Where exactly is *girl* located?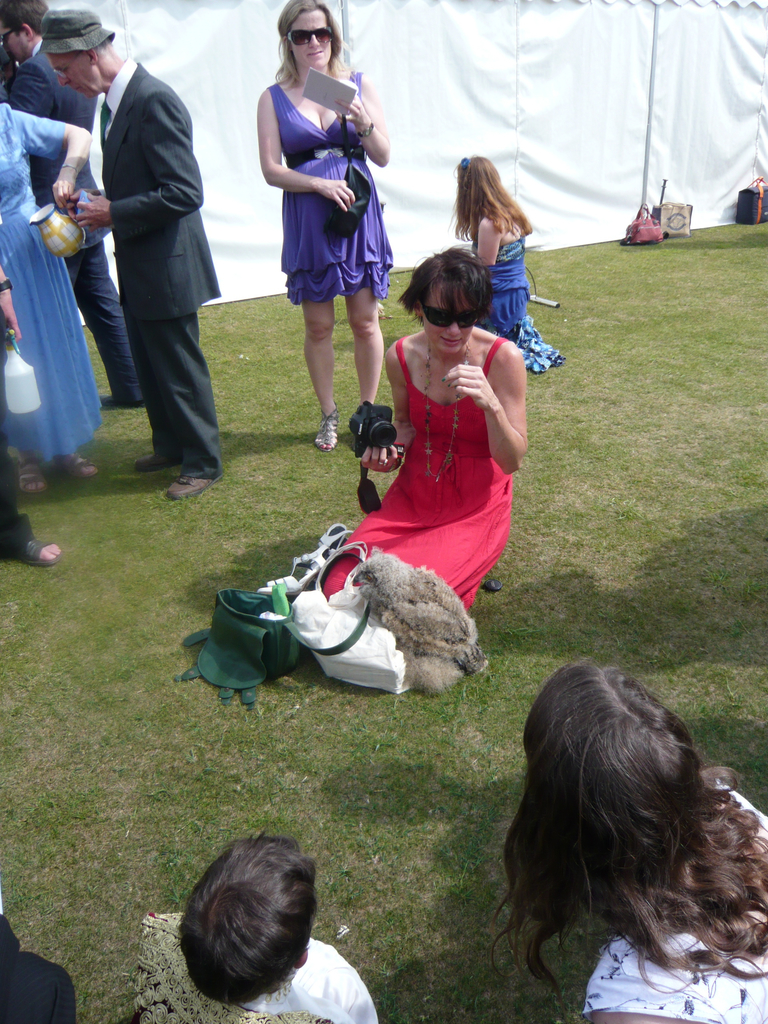
Its bounding box is crop(455, 157, 565, 367).
